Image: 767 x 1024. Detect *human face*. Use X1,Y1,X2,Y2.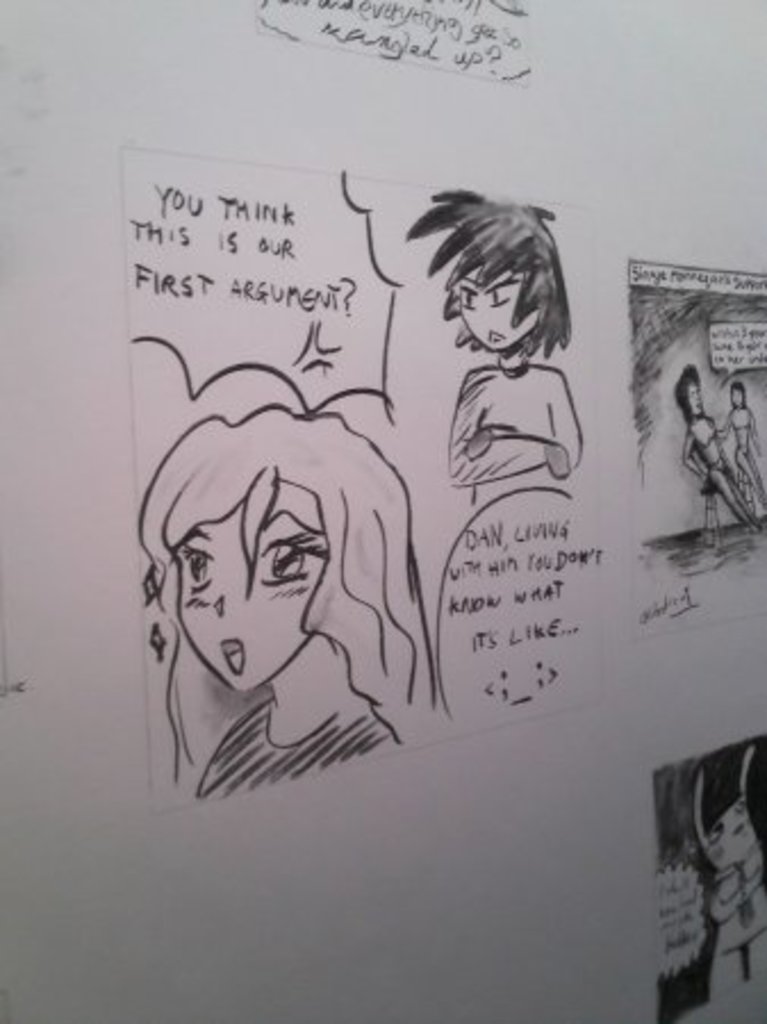
685,373,708,419.
